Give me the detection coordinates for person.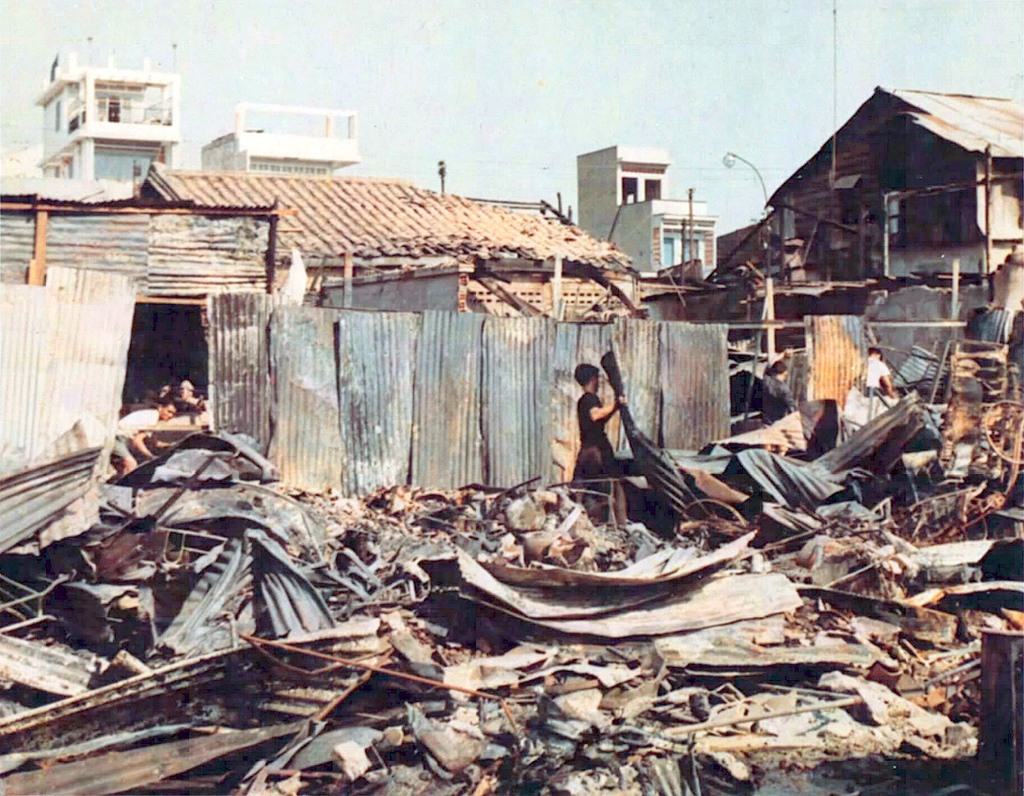
{"x1": 756, "y1": 353, "x2": 796, "y2": 431}.
